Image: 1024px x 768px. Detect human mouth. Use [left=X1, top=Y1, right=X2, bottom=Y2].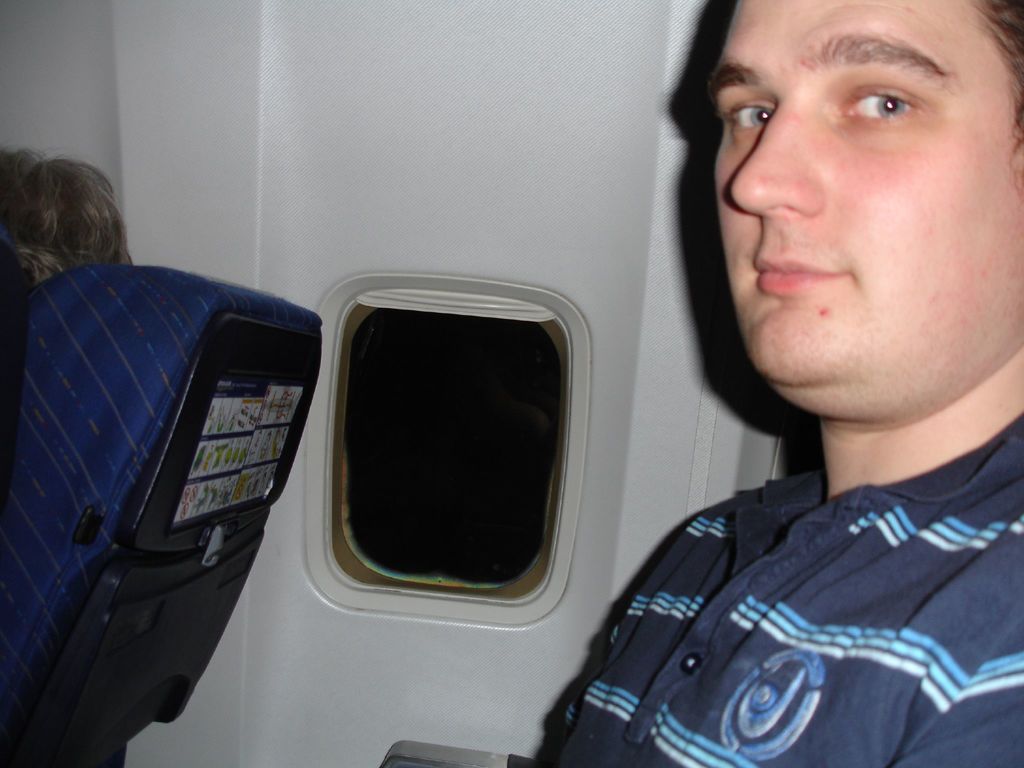
[left=745, top=249, right=846, bottom=291].
